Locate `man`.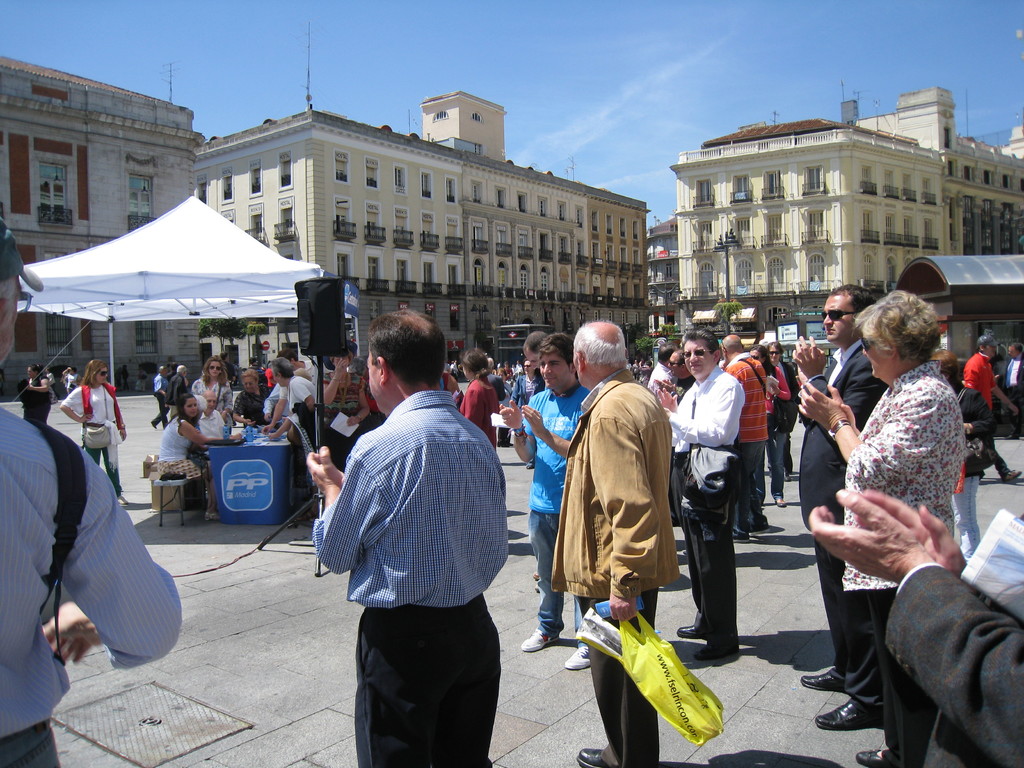
Bounding box: (x1=997, y1=336, x2=1023, y2=434).
